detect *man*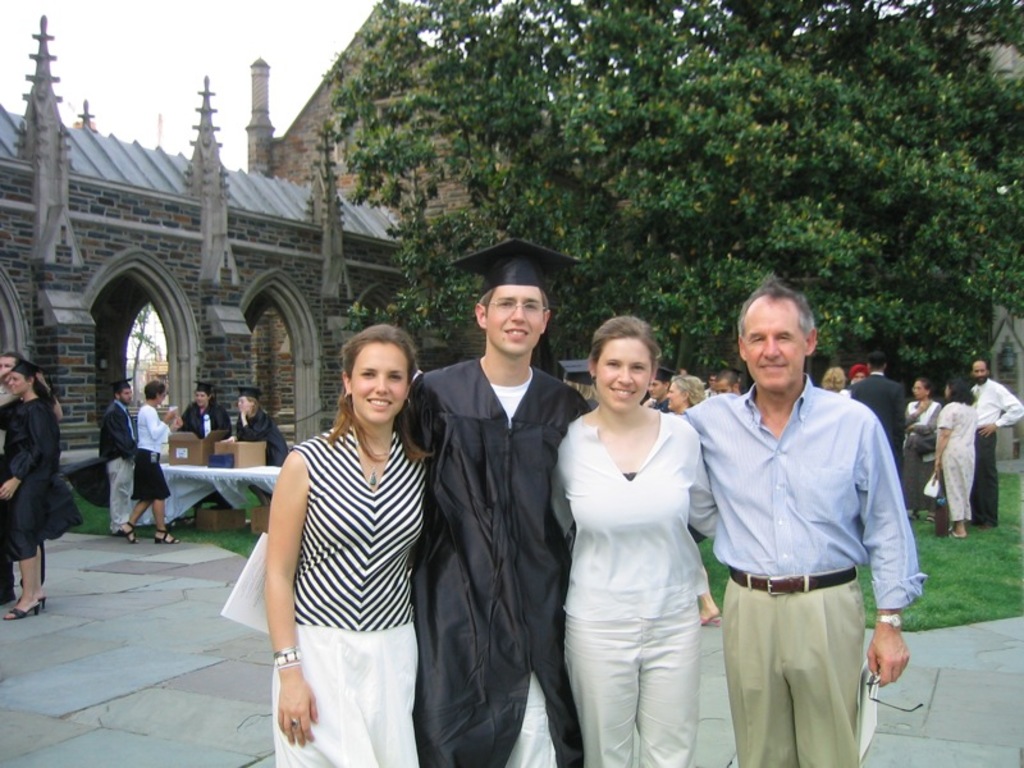
bbox=(0, 351, 22, 453)
